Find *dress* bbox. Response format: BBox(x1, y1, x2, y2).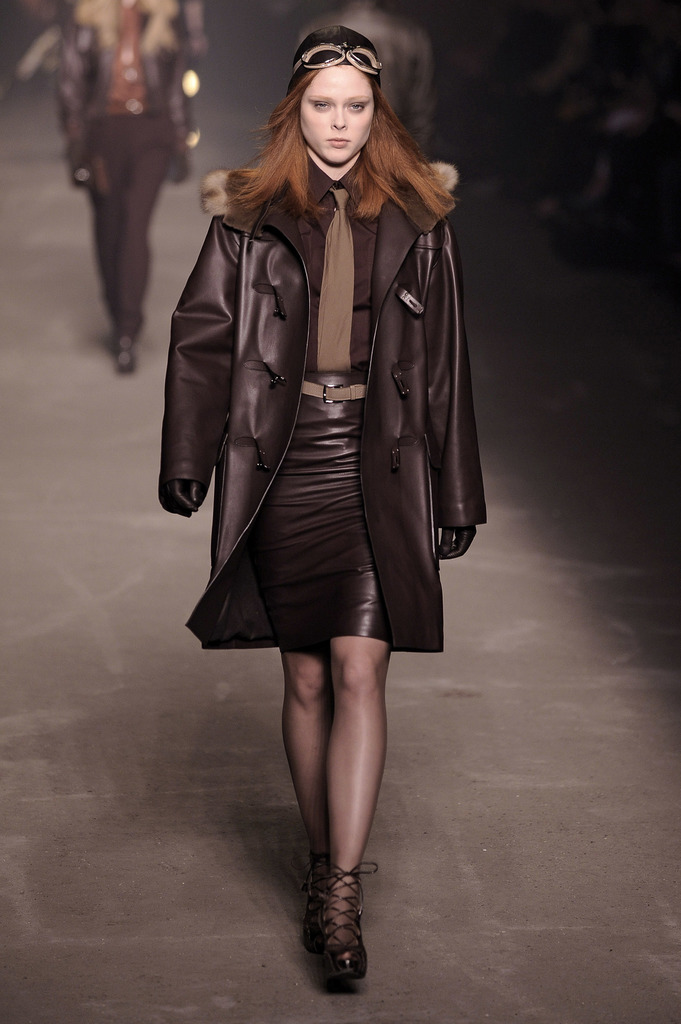
BBox(157, 150, 486, 653).
